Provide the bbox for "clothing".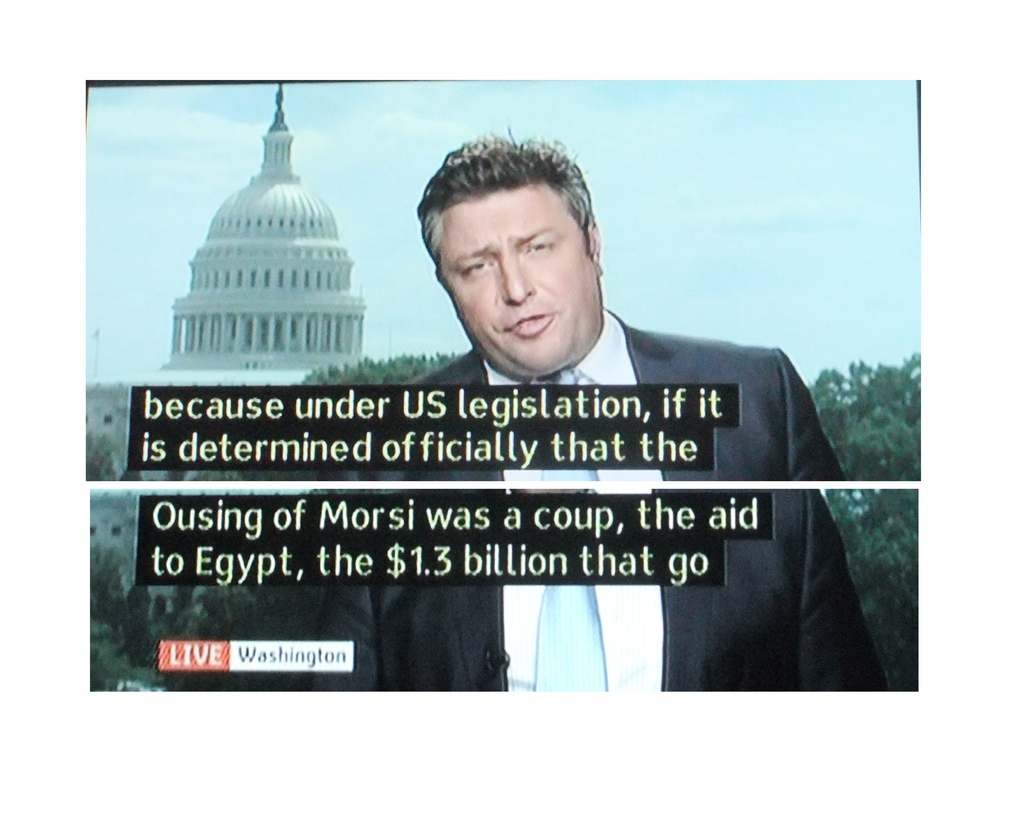
[x1=349, y1=321, x2=844, y2=488].
